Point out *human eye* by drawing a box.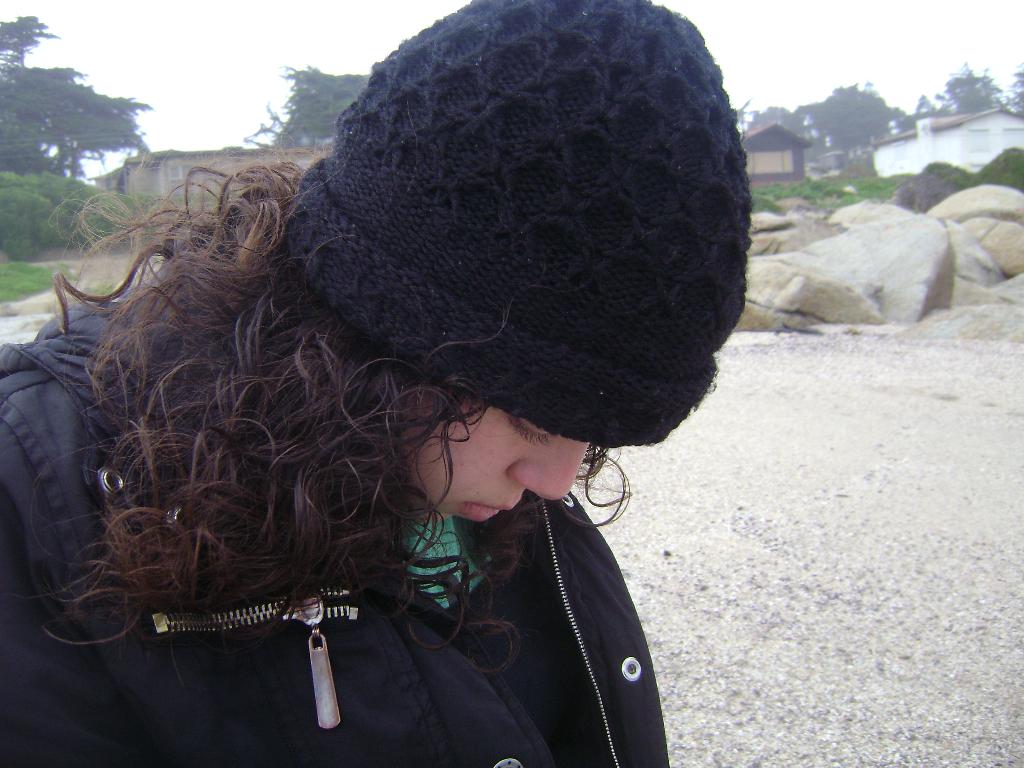
detection(506, 415, 556, 446).
